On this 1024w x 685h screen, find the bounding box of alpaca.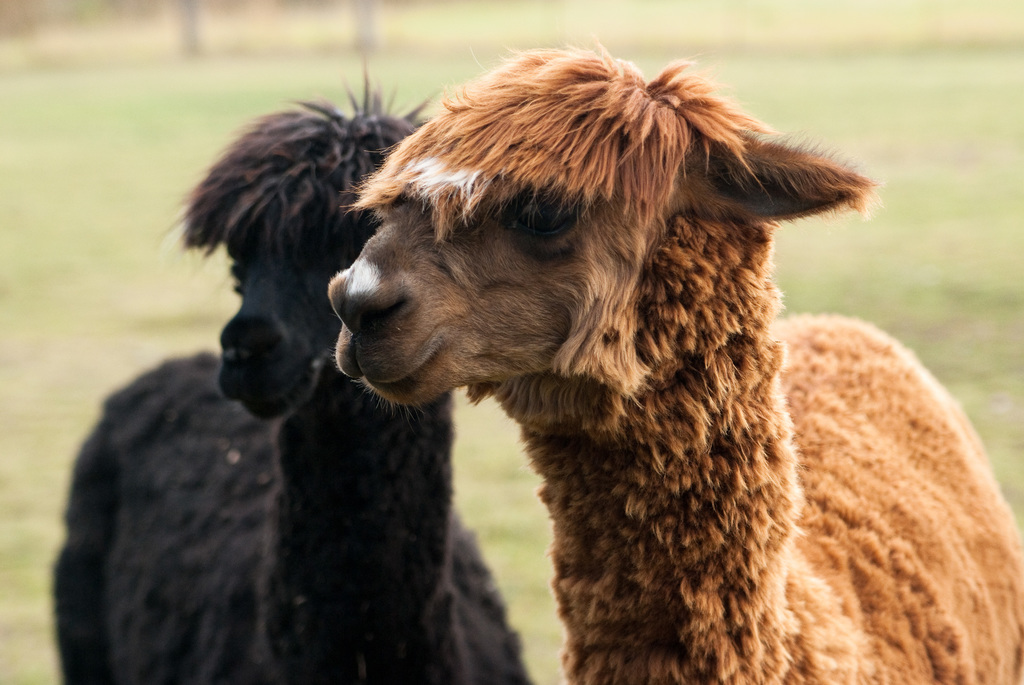
Bounding box: Rect(326, 36, 1023, 684).
